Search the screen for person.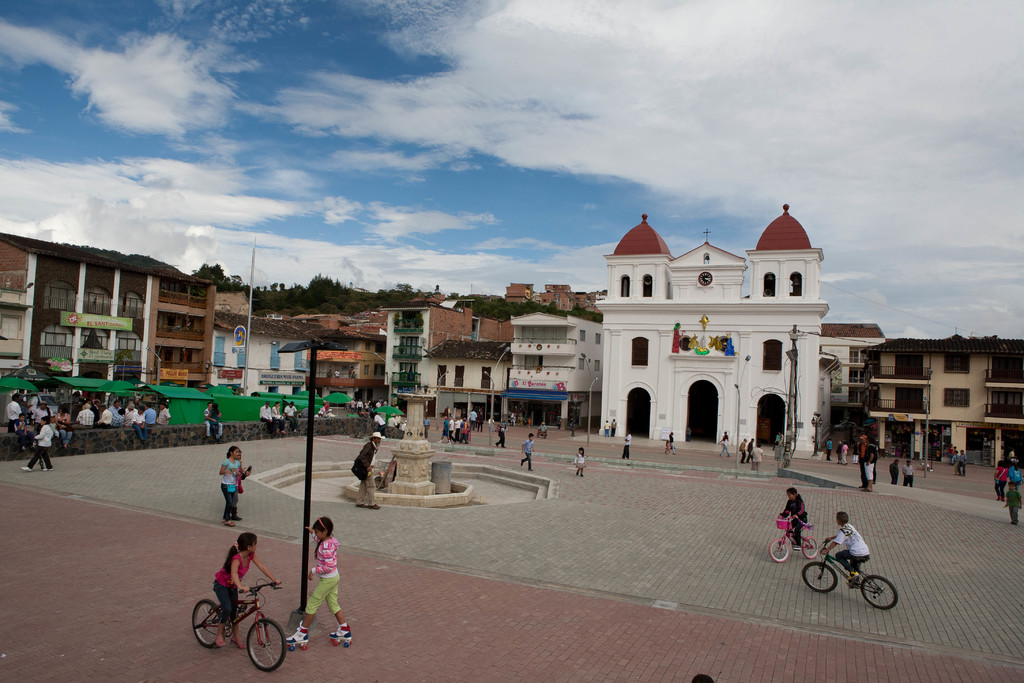
Found at 952 448 964 475.
